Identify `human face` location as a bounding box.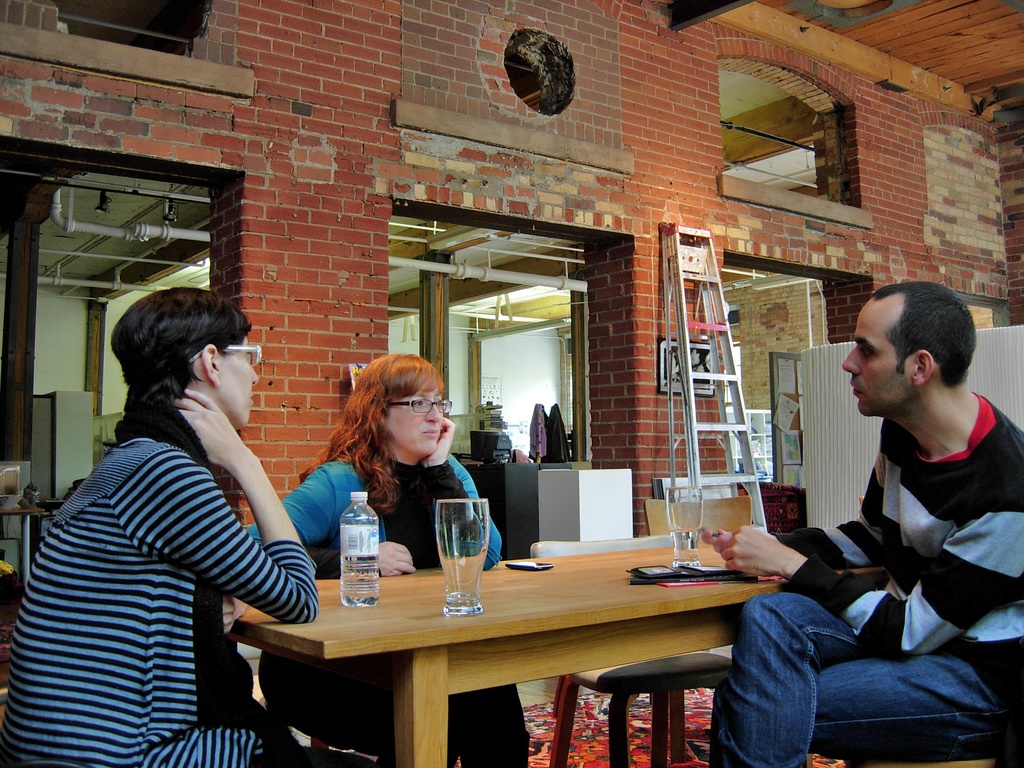
bbox=(219, 340, 259, 431).
